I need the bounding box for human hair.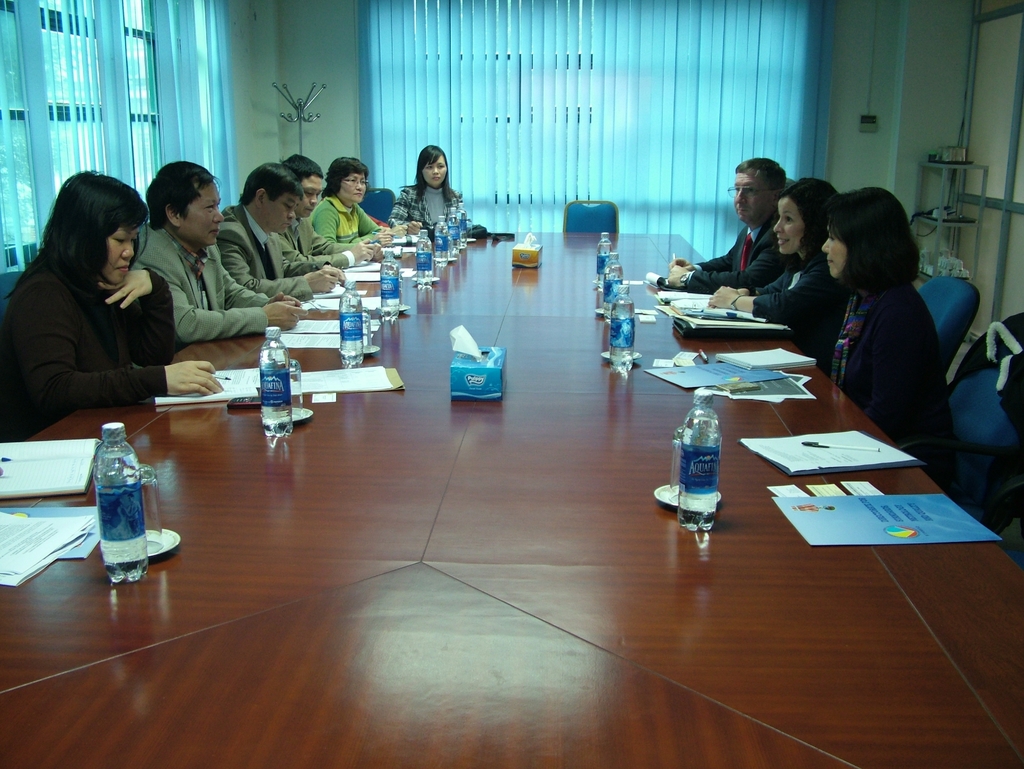
Here it is: [left=417, top=140, right=458, bottom=201].
